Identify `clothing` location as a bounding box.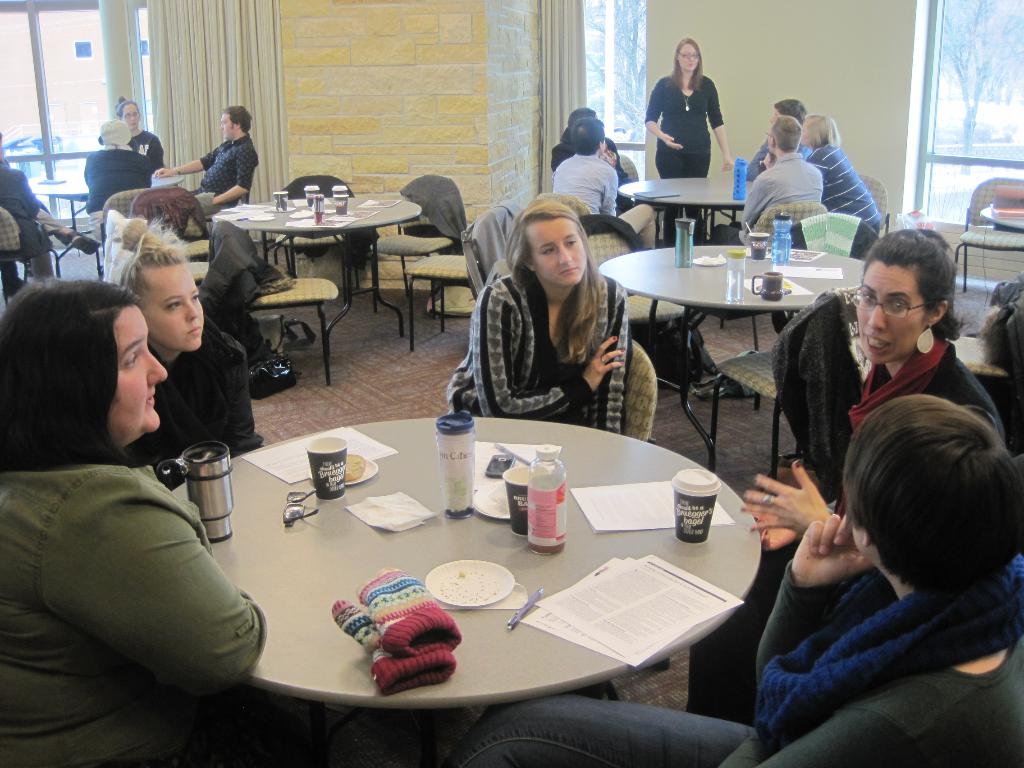
449,274,626,437.
